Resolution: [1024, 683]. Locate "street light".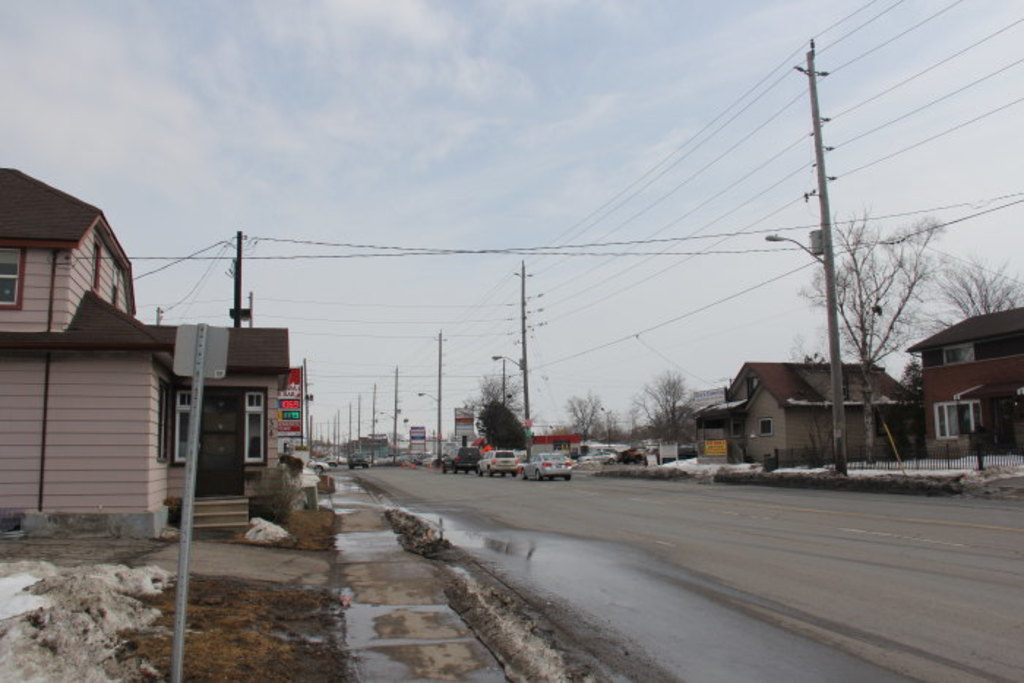
crop(490, 352, 528, 465).
